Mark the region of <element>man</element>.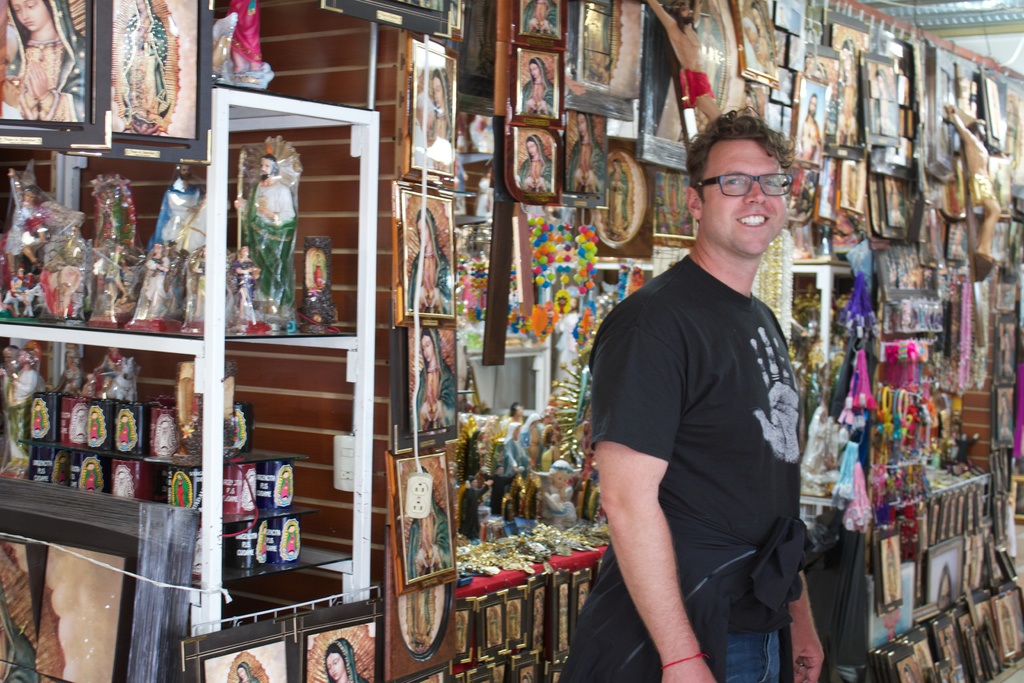
Region: left=520, top=412, right=545, bottom=468.
